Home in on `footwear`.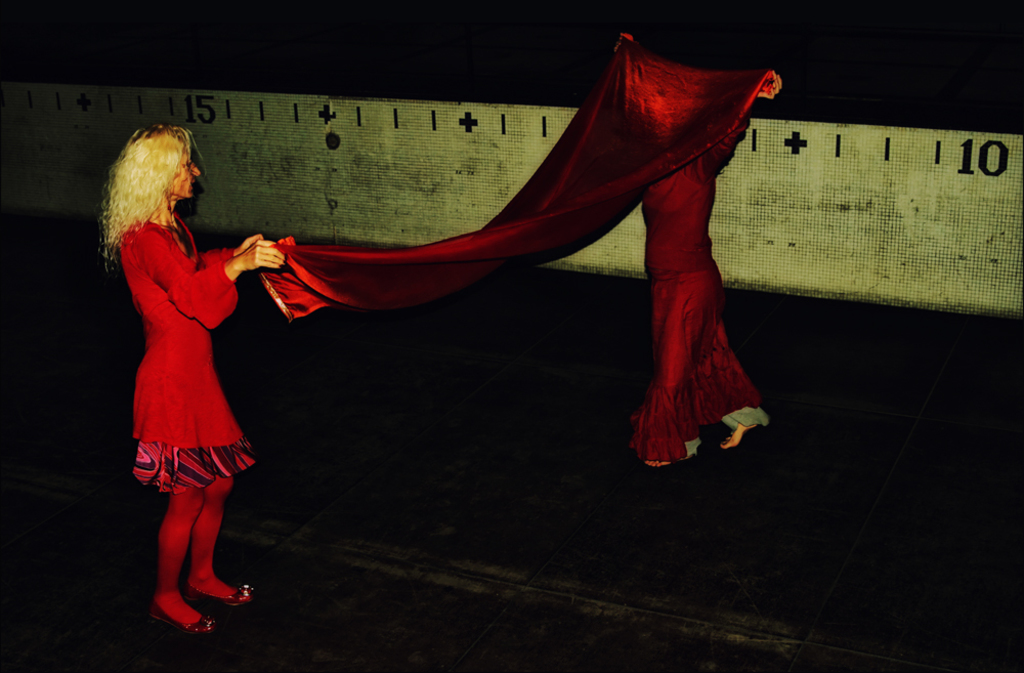
Homed in at bbox=(150, 590, 222, 639).
